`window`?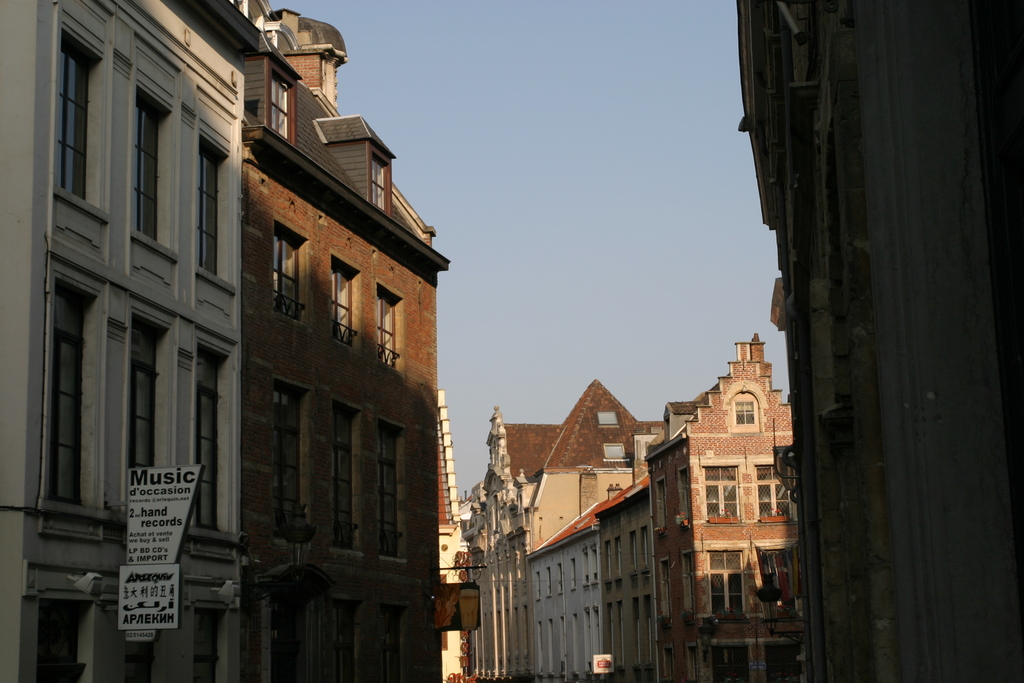
(548,616,556,675)
